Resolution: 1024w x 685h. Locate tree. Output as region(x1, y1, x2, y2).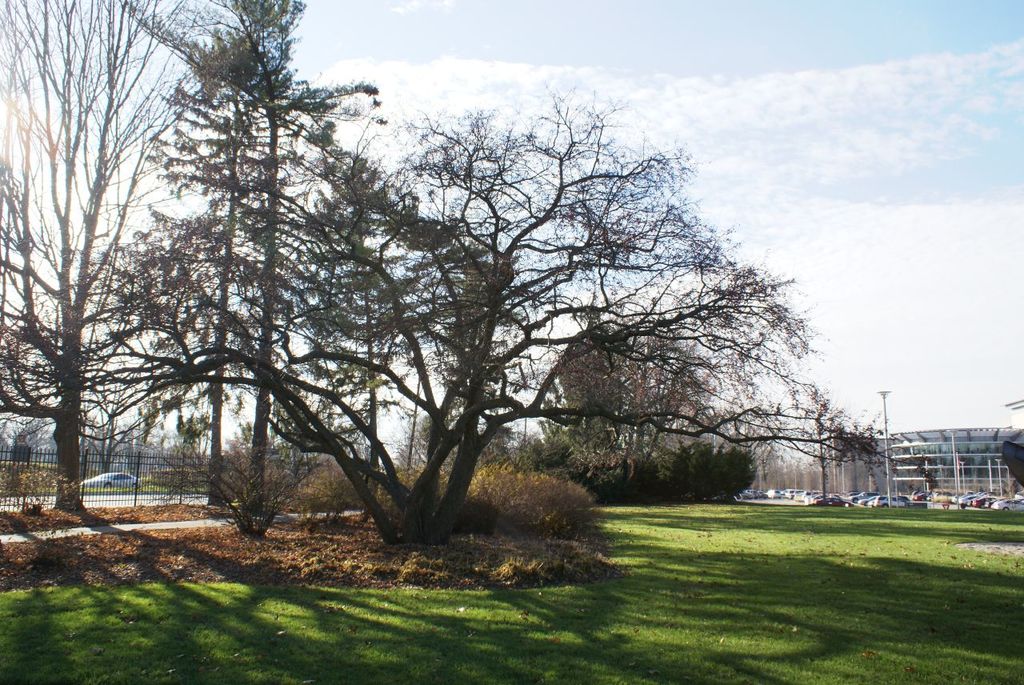
region(534, 314, 709, 515).
